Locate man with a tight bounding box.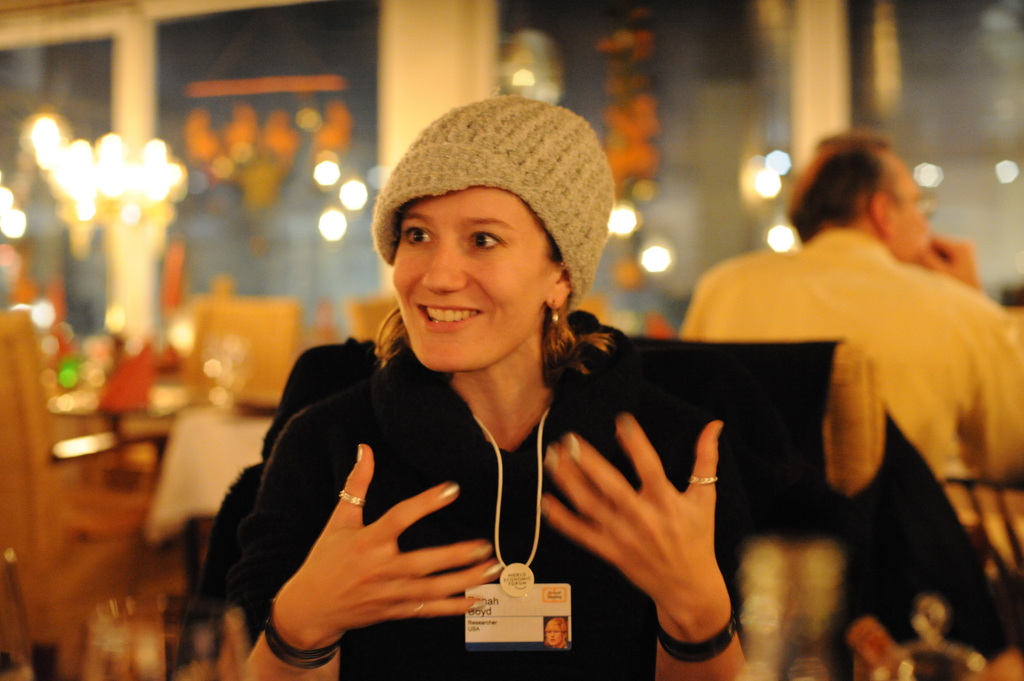
box(676, 125, 1023, 680).
